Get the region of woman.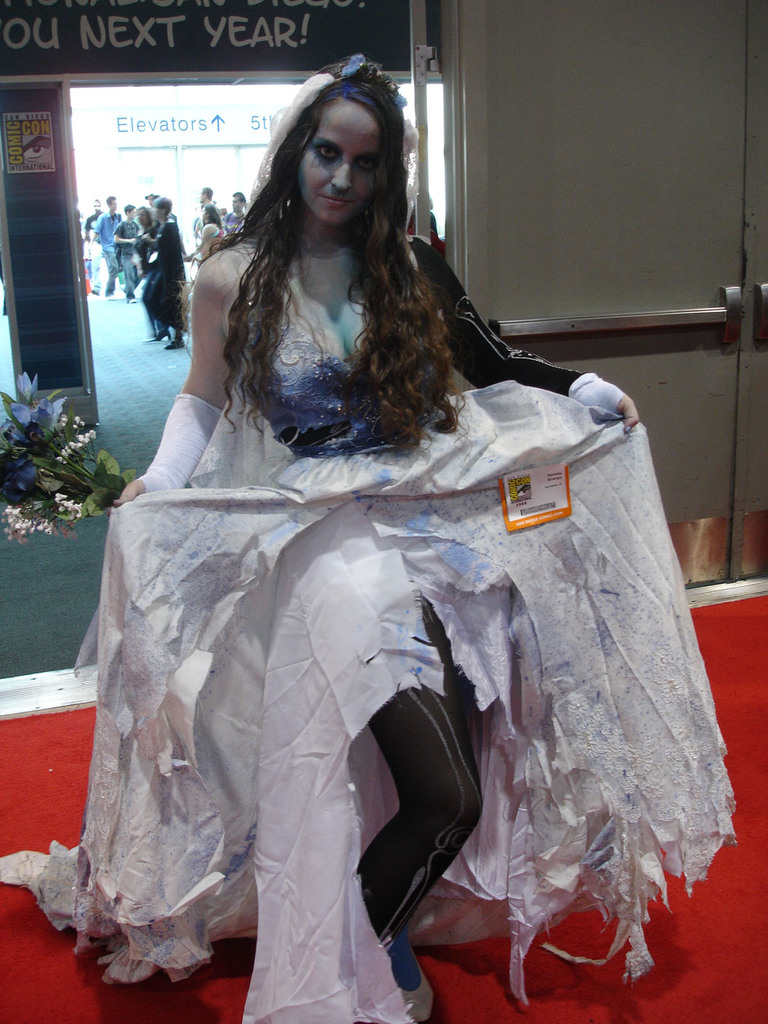
186/206/230/269.
